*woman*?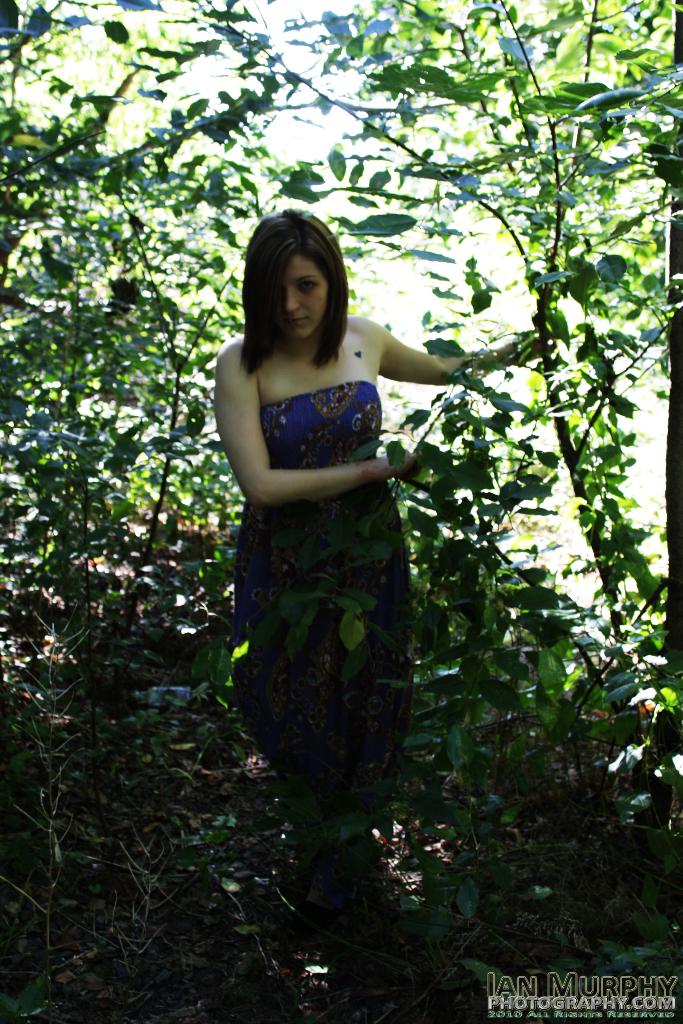
bbox=[185, 220, 509, 925]
